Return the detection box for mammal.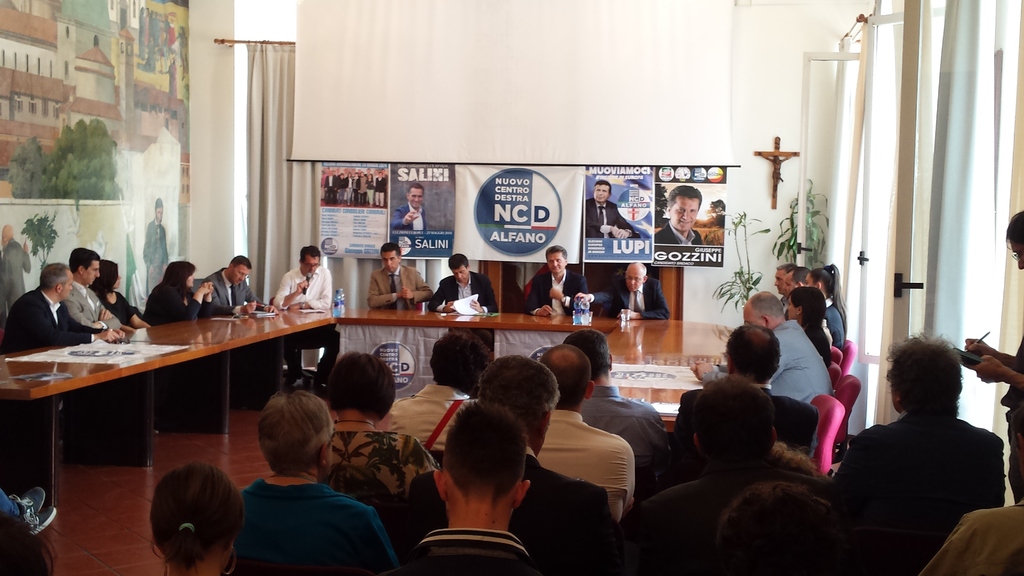
Rect(367, 243, 428, 310).
